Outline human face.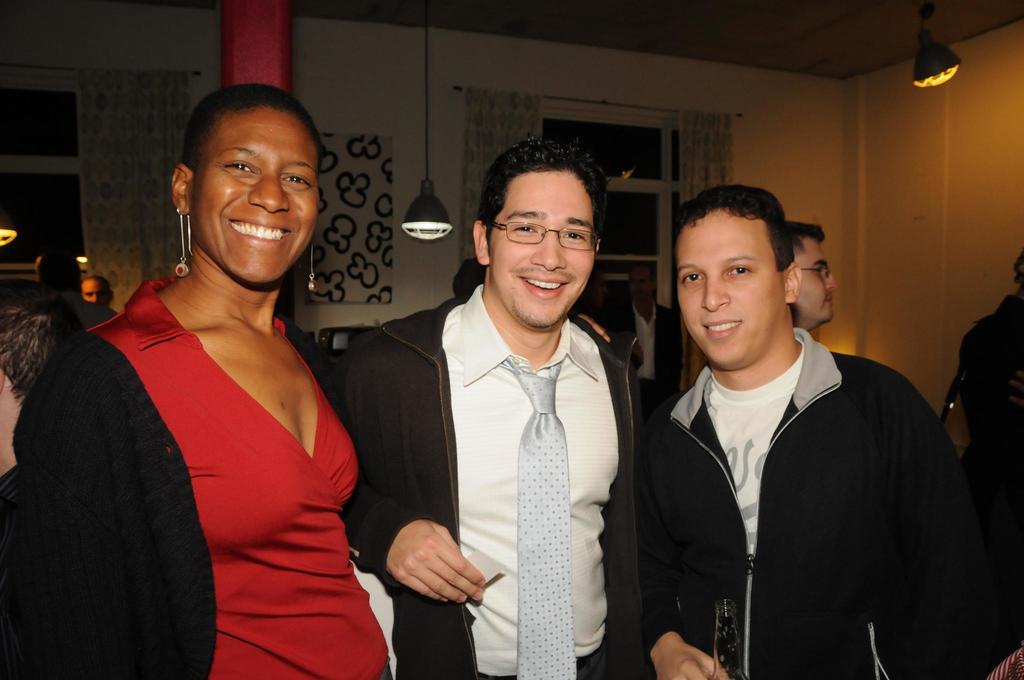
Outline: <bbox>84, 278, 106, 303</bbox>.
